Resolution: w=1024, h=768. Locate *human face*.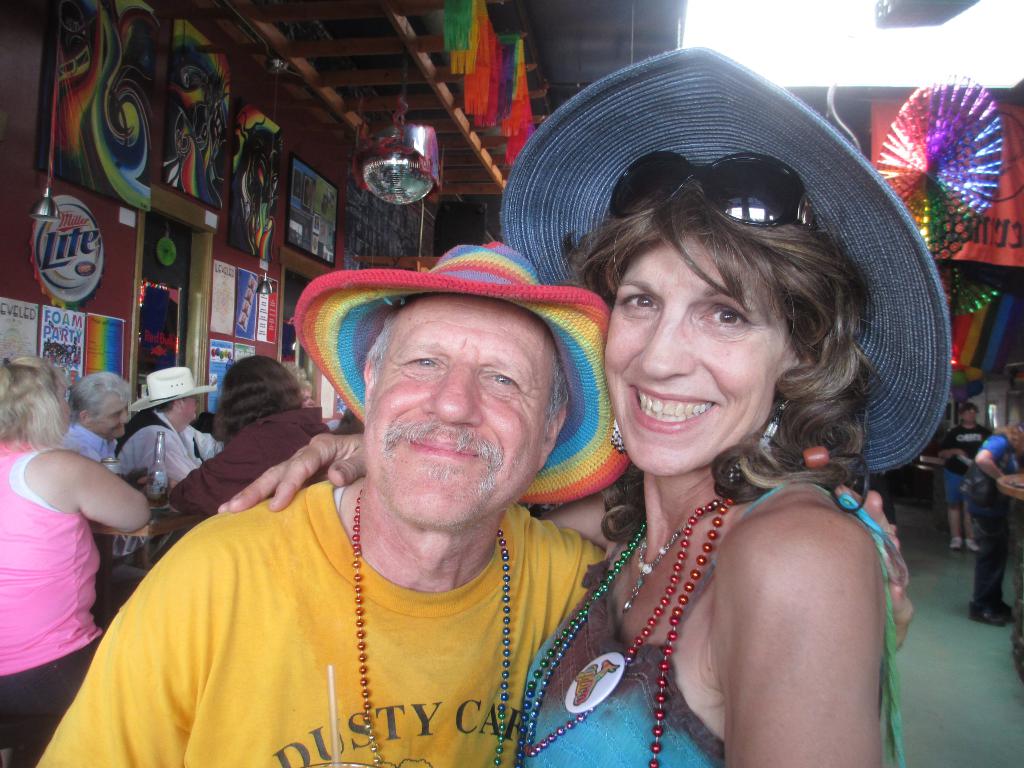
[92, 395, 122, 433].
